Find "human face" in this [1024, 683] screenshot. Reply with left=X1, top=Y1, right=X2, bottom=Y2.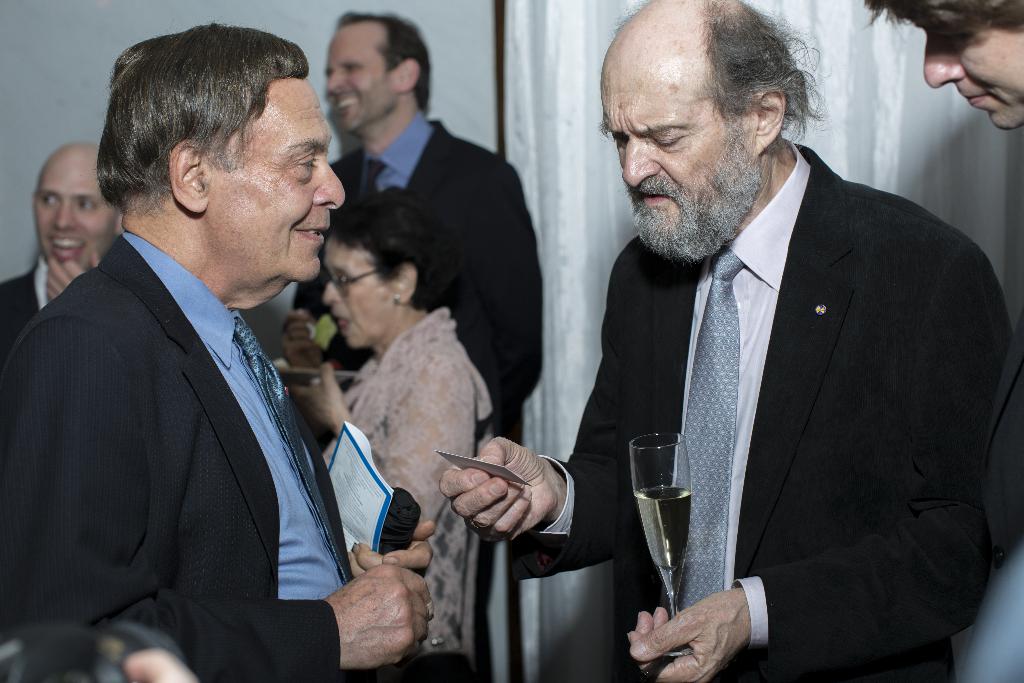
left=602, top=0, right=760, bottom=262.
